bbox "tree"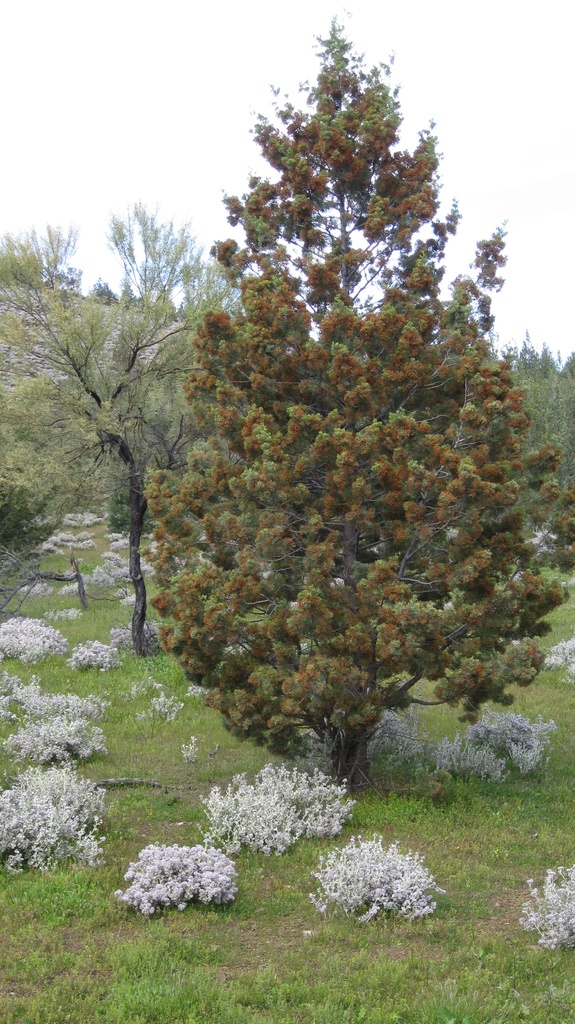
498,332,574,559
